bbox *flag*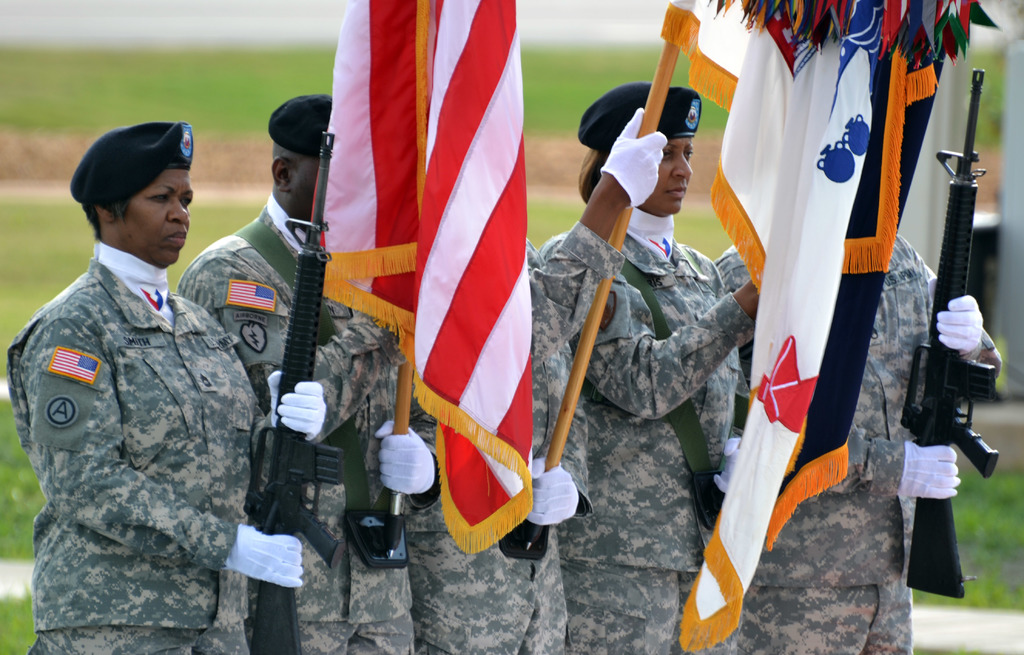
box(646, 0, 996, 654)
